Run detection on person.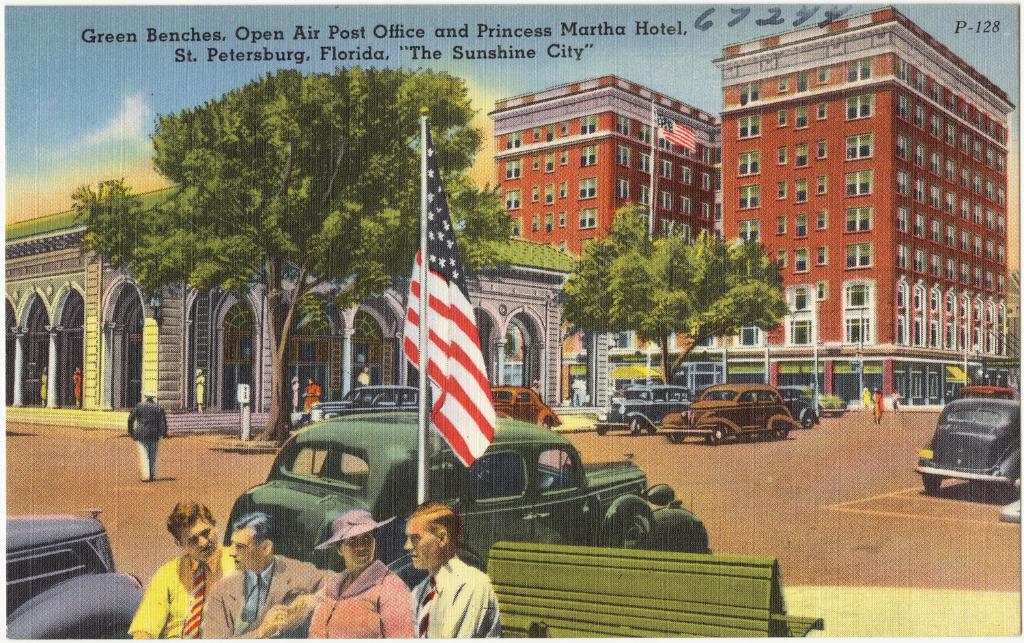
Result: region(868, 384, 883, 422).
